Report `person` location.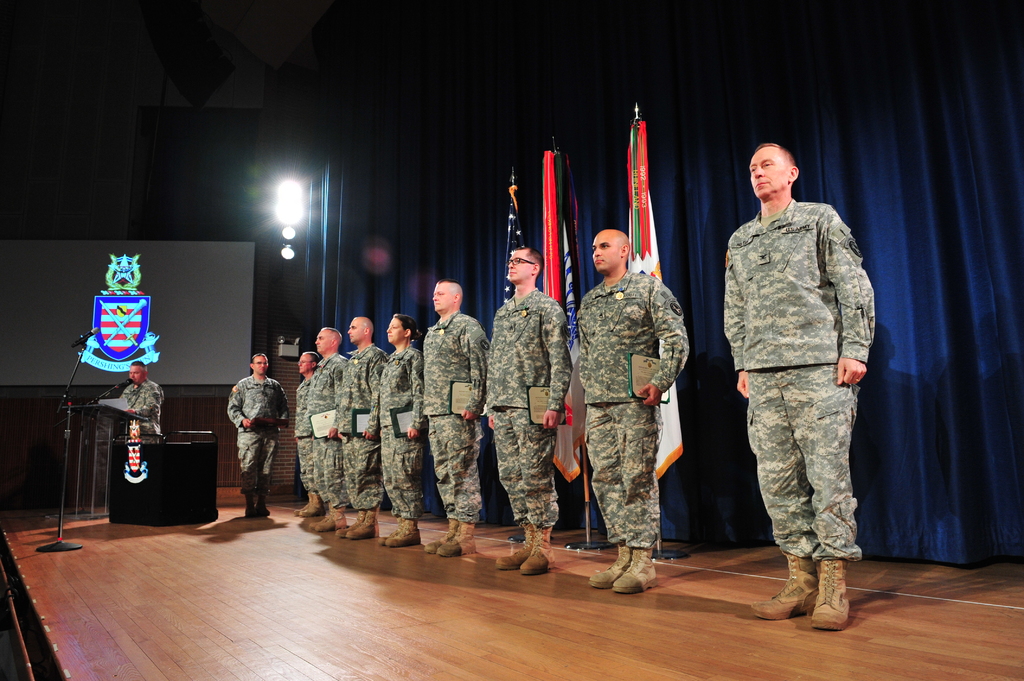
Report: Rect(225, 353, 290, 518).
